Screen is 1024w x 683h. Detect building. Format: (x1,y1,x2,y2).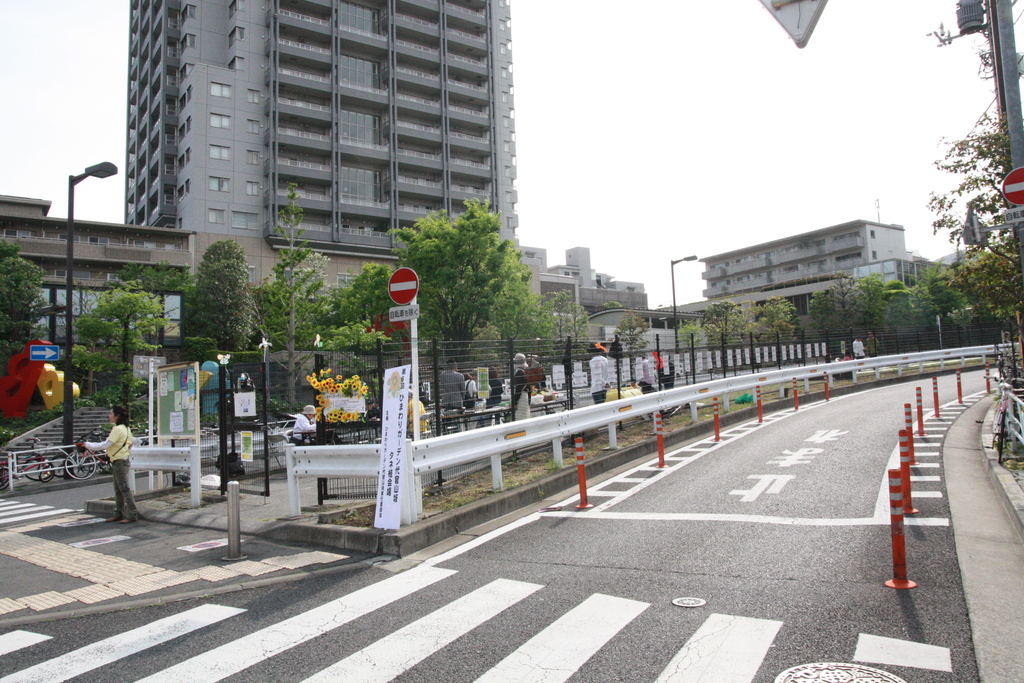
(849,258,913,293).
